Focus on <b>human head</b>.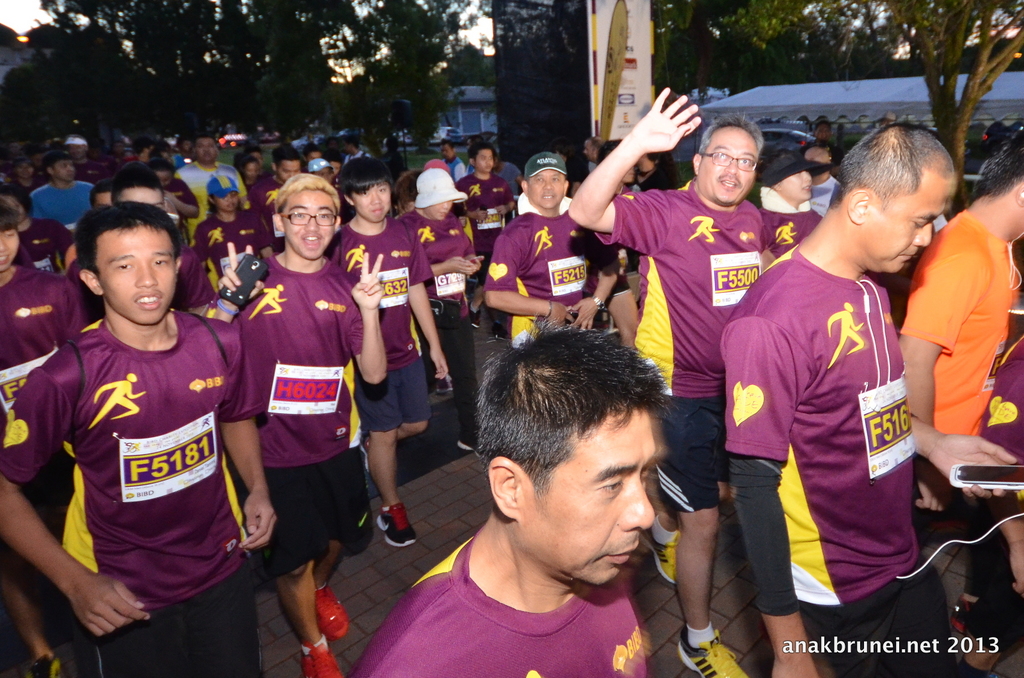
Focused at [518,152,568,210].
